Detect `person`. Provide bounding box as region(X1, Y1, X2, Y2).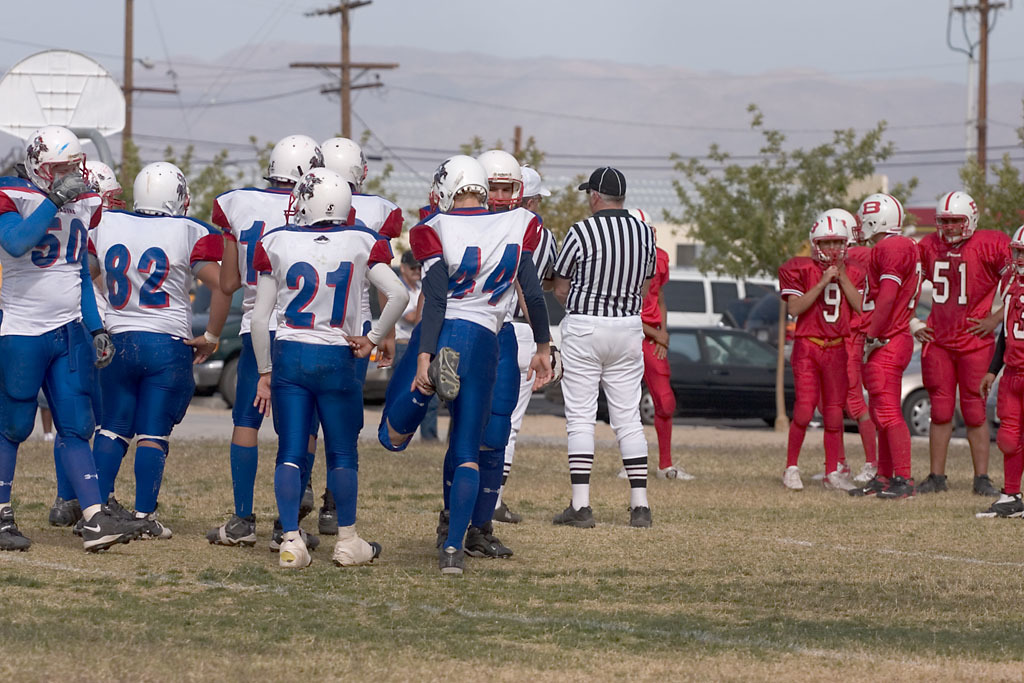
region(618, 208, 693, 482).
